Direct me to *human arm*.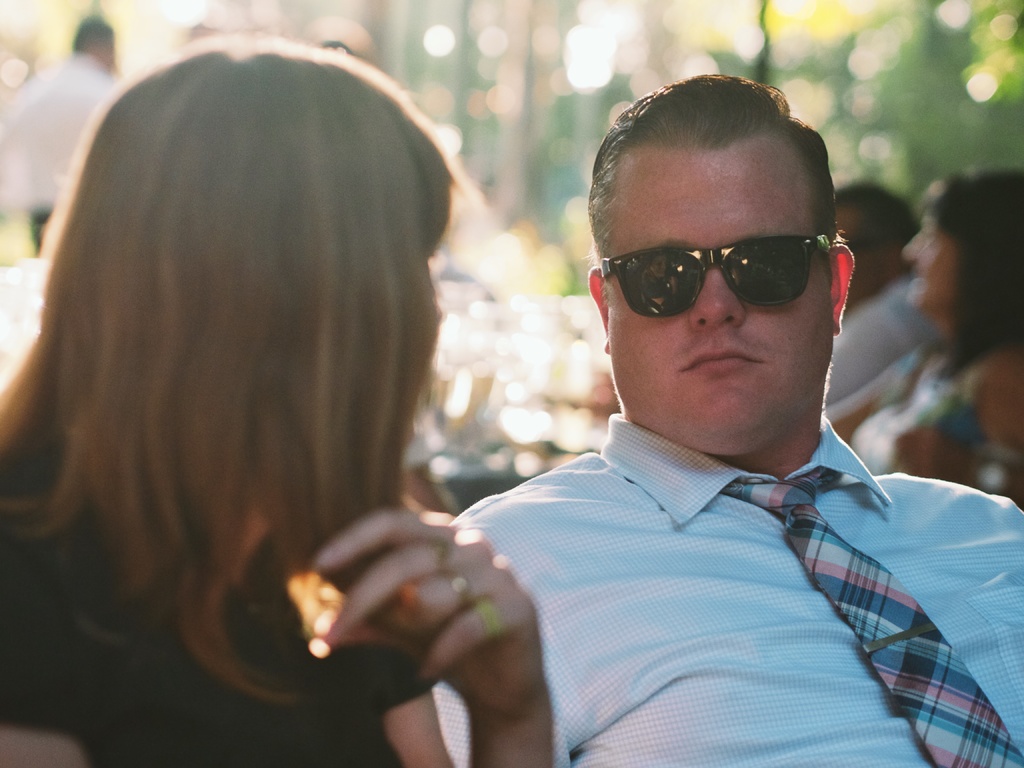
Direction: box(824, 344, 924, 447).
